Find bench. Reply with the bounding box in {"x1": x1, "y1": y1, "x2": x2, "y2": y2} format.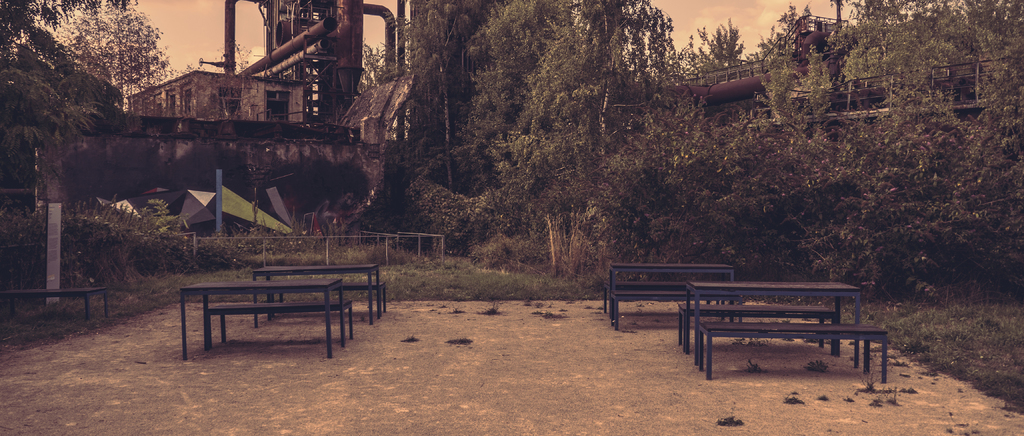
{"x1": 687, "y1": 318, "x2": 895, "y2": 382}.
